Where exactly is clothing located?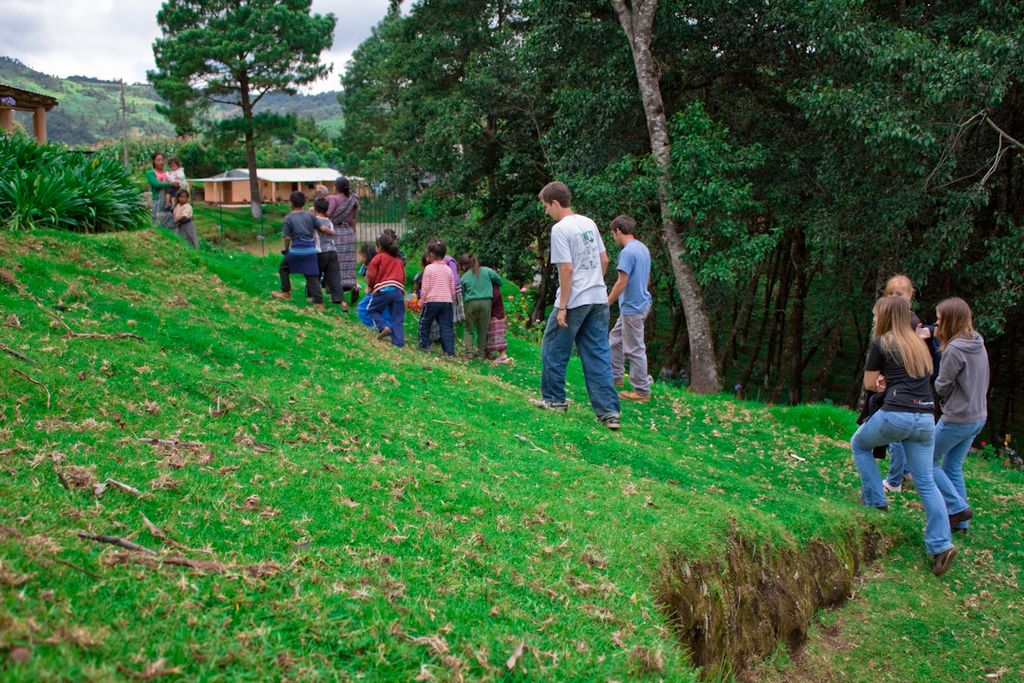
Its bounding box is detection(839, 328, 954, 568).
